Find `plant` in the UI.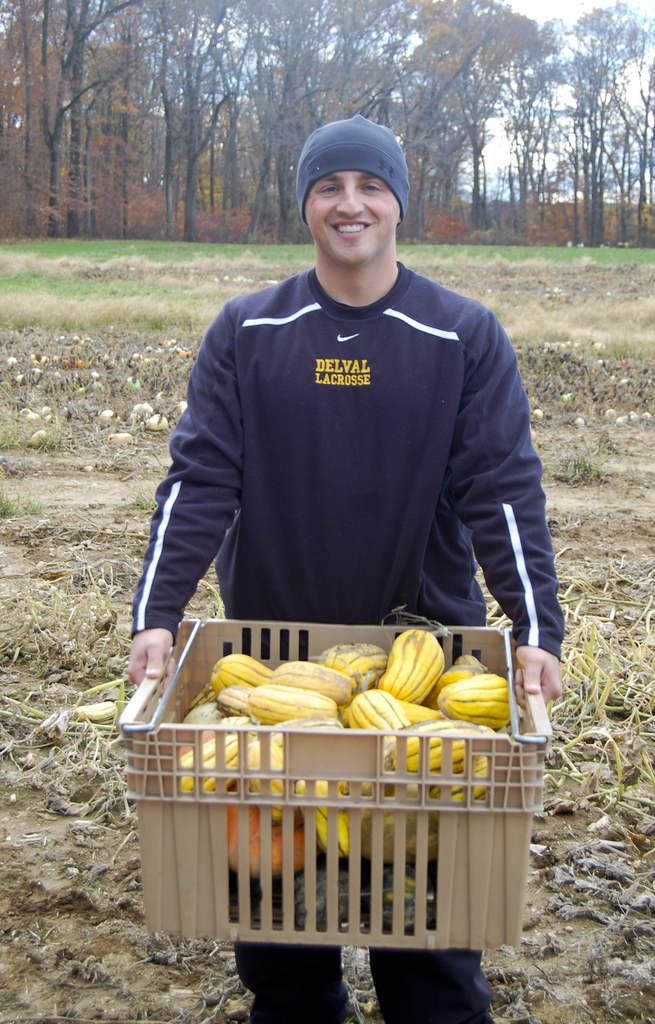
UI element at (x1=0, y1=409, x2=73, y2=459).
